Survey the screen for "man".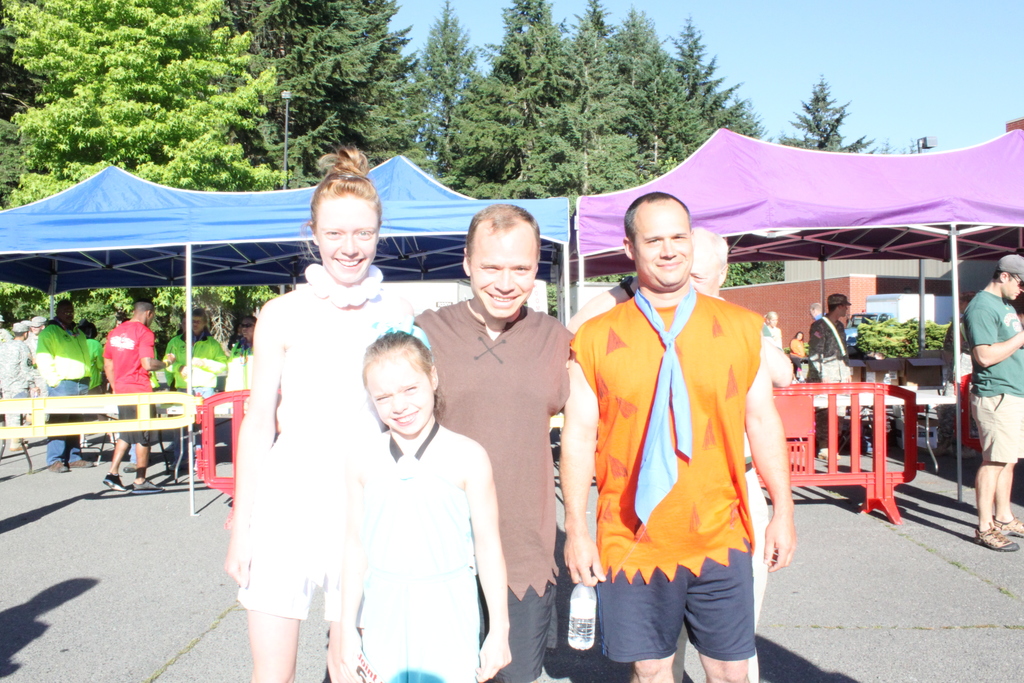
Survey found: [563, 224, 793, 682].
